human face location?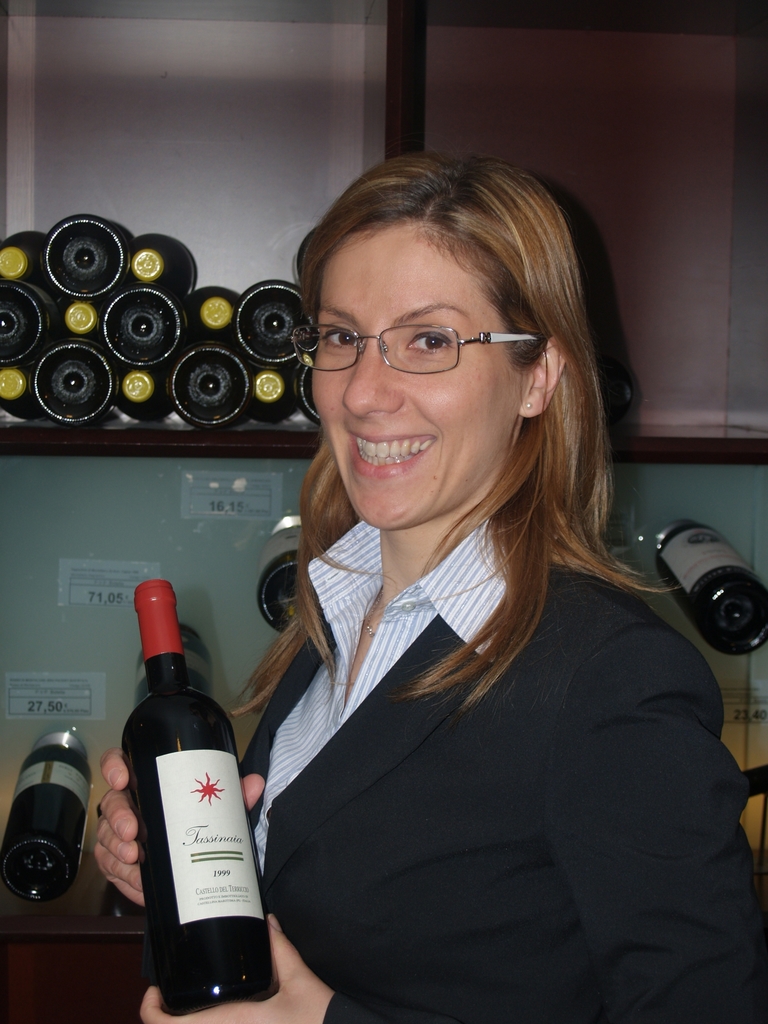
bbox(310, 225, 520, 525)
